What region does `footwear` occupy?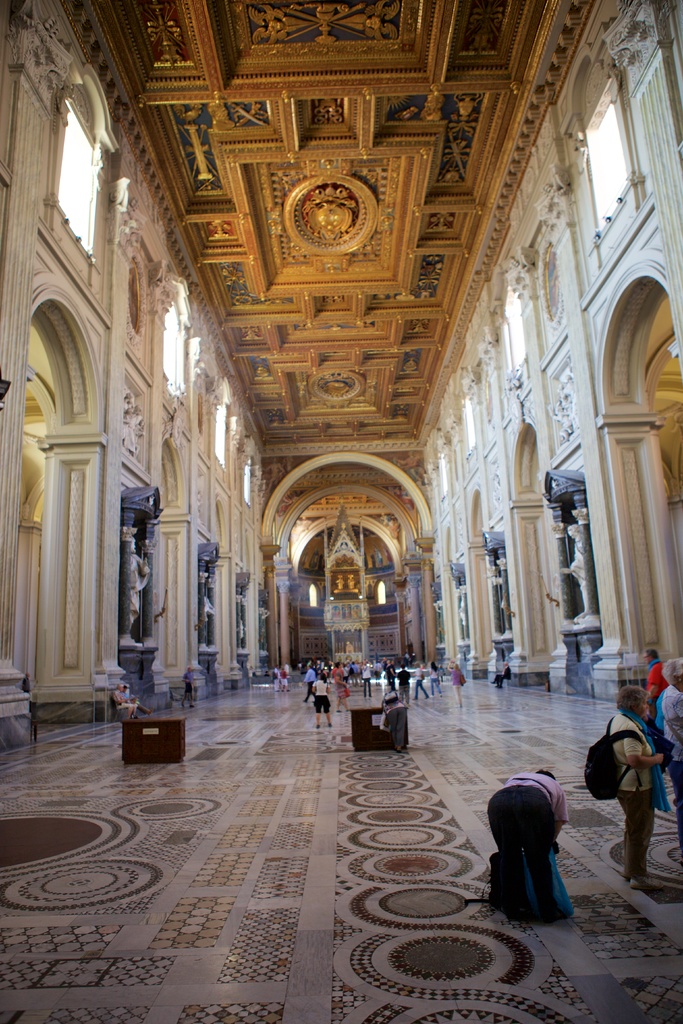
(x1=627, y1=863, x2=664, y2=892).
